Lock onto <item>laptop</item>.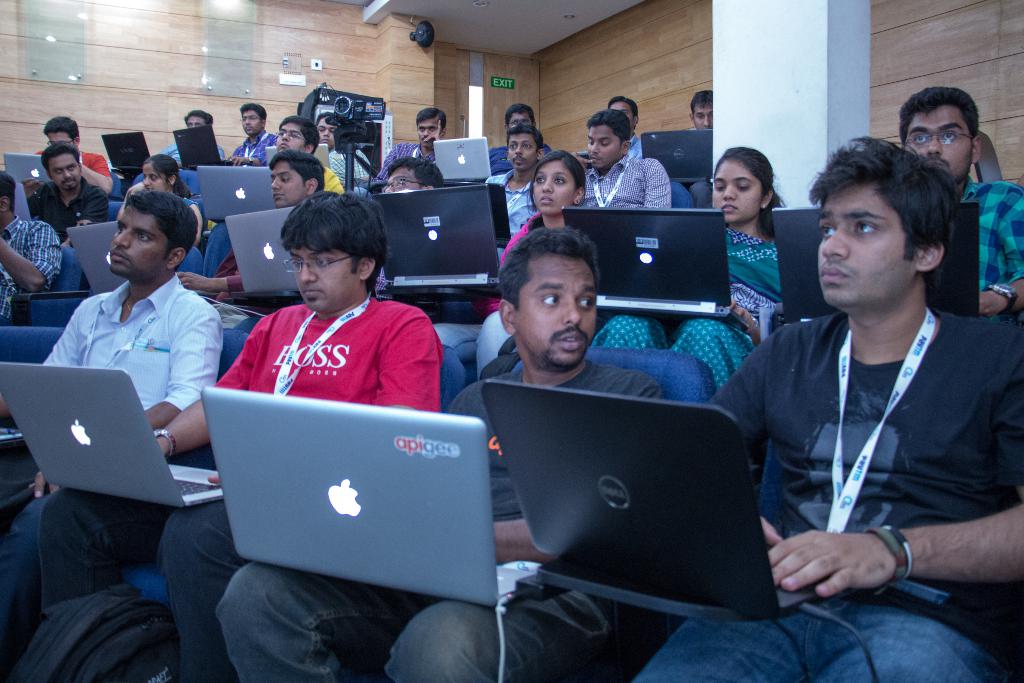
Locked: left=434, top=139, right=505, bottom=186.
